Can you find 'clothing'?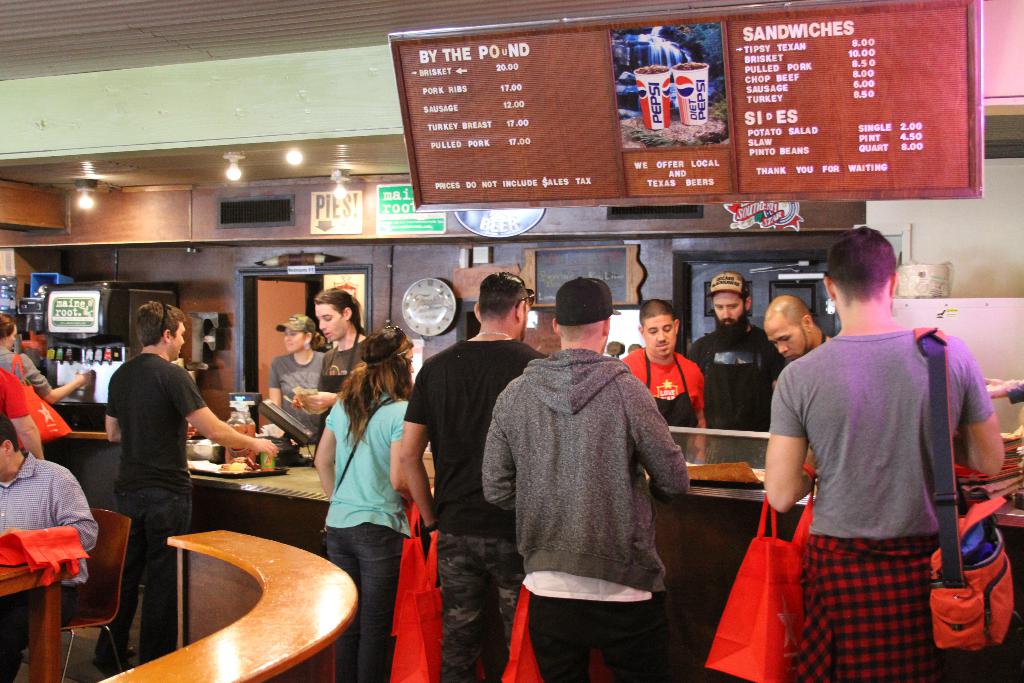
Yes, bounding box: box=[314, 329, 371, 438].
